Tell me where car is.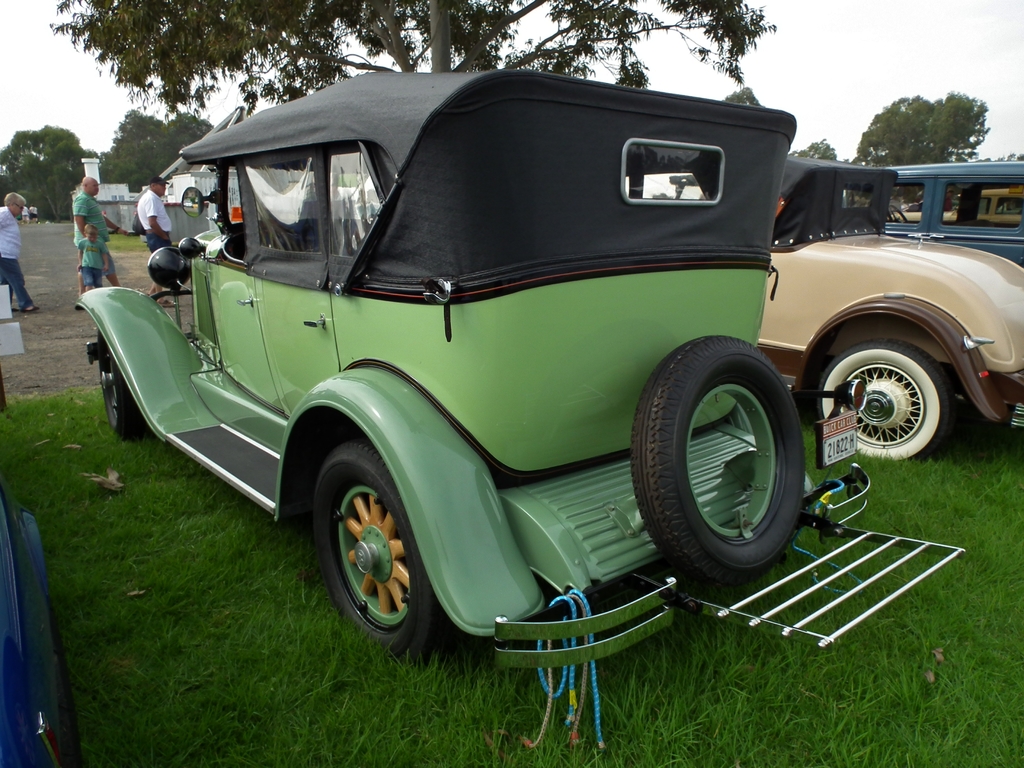
car is at 67 64 970 673.
